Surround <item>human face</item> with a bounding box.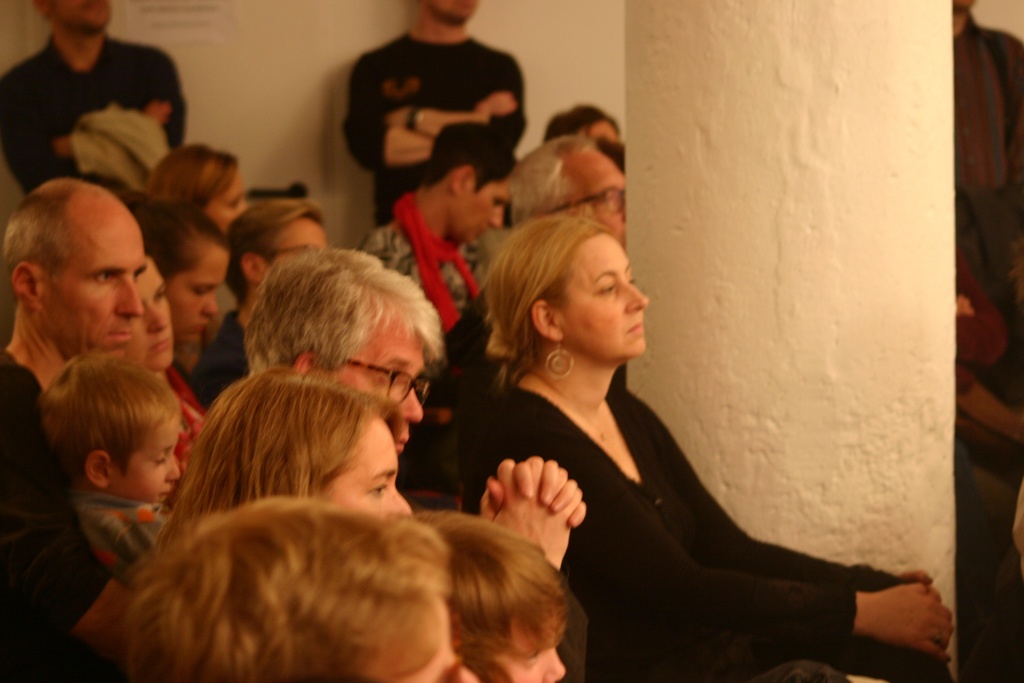
BBox(503, 613, 566, 682).
